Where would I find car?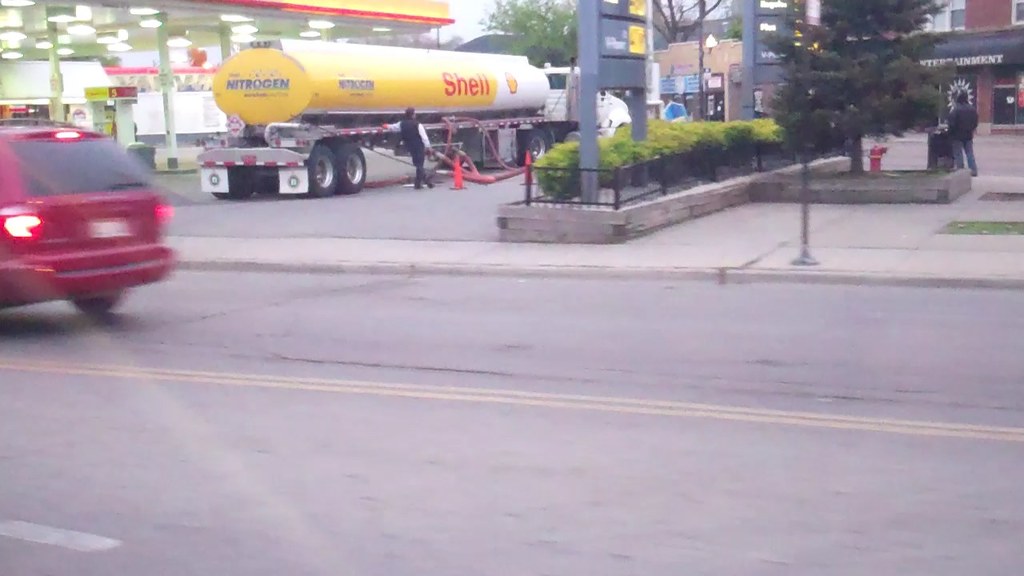
At (x1=2, y1=119, x2=178, y2=317).
